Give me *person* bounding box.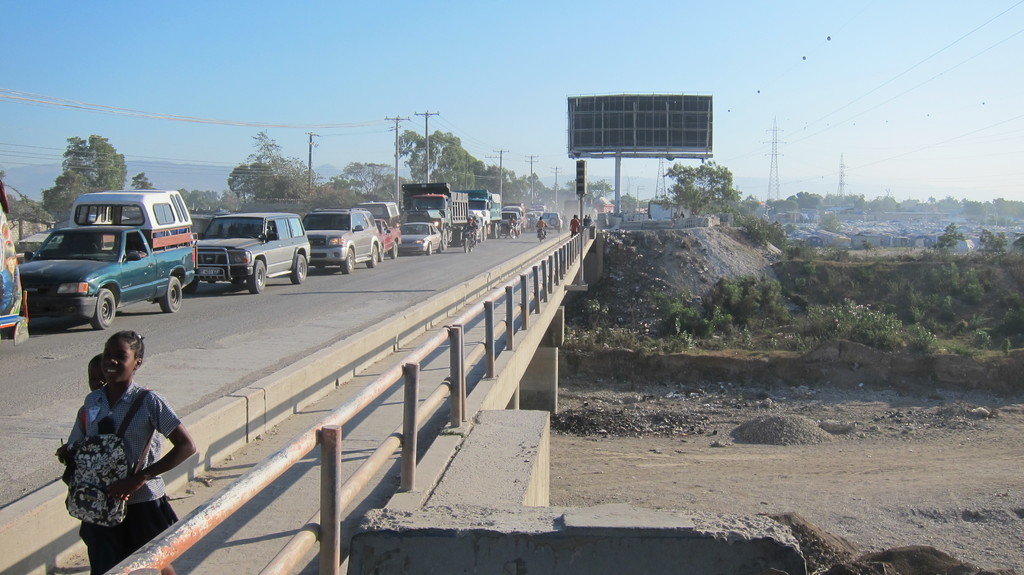
region(570, 216, 579, 236).
